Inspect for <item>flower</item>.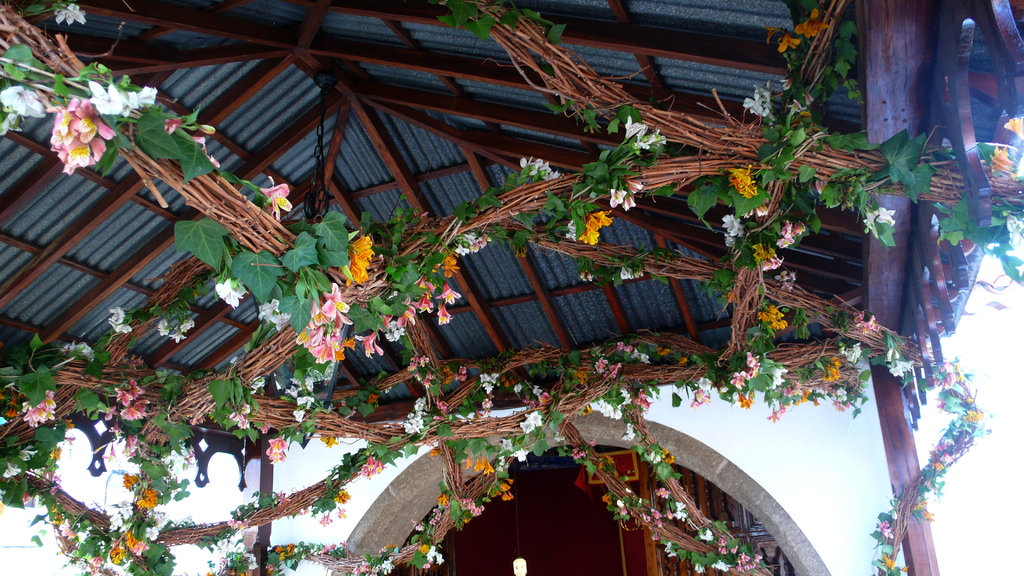
Inspection: Rect(991, 145, 1011, 167).
